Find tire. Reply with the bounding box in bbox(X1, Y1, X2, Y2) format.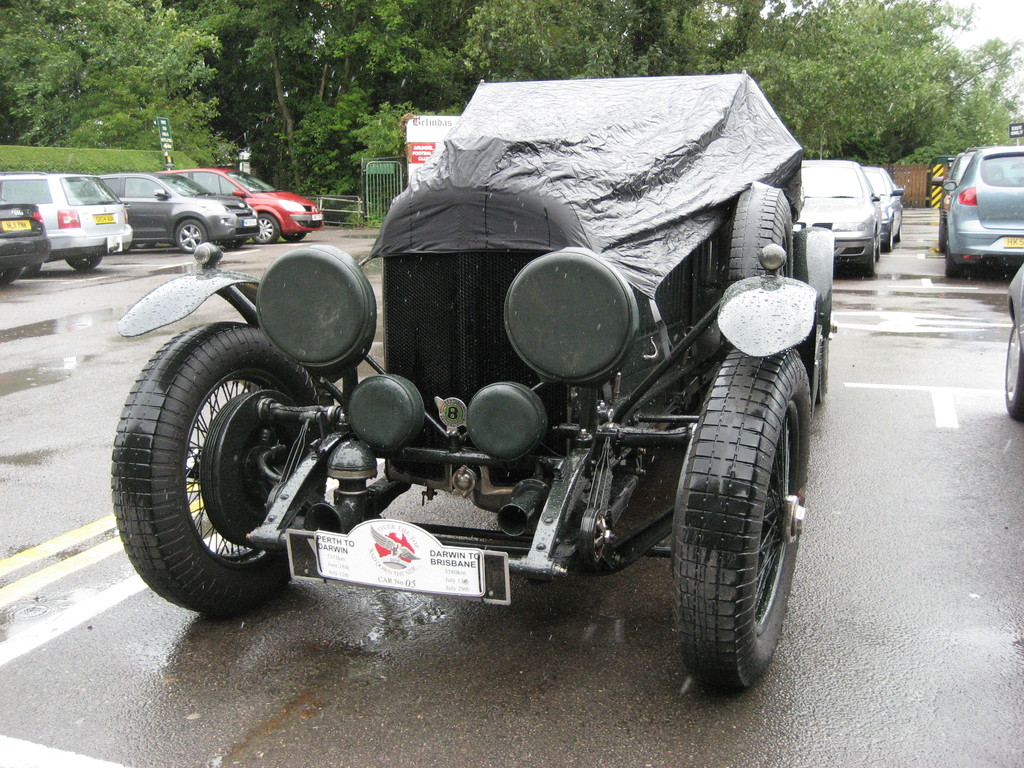
bbox(1002, 323, 1023, 416).
